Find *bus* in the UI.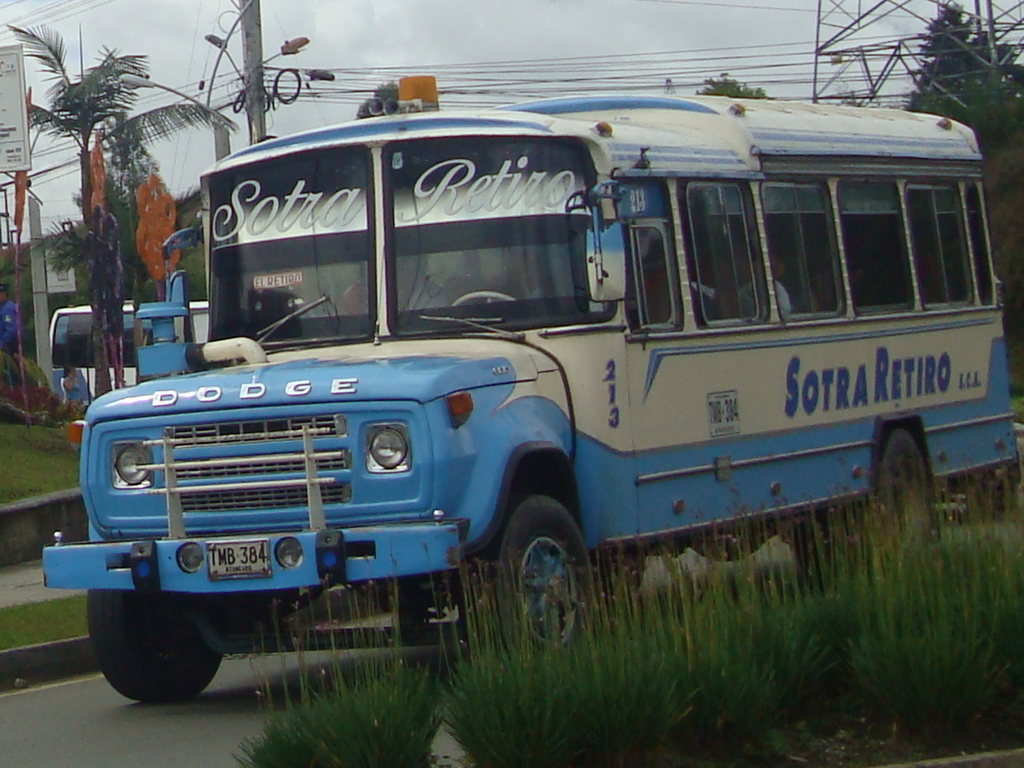
UI element at bbox(50, 88, 1021, 706).
